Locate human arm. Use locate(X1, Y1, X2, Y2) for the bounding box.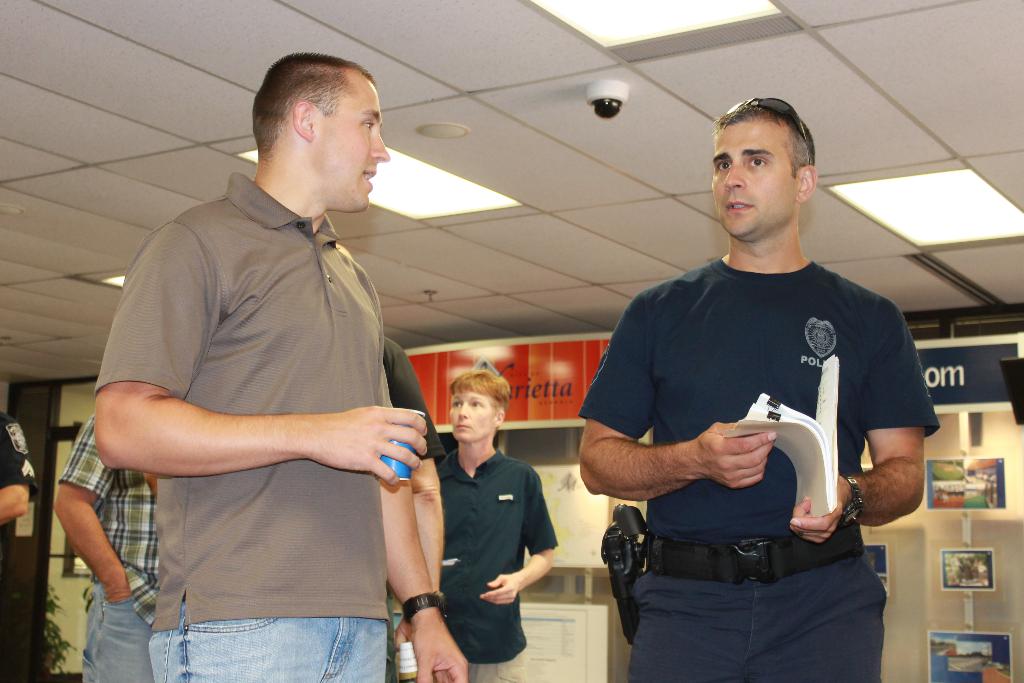
locate(394, 330, 440, 649).
